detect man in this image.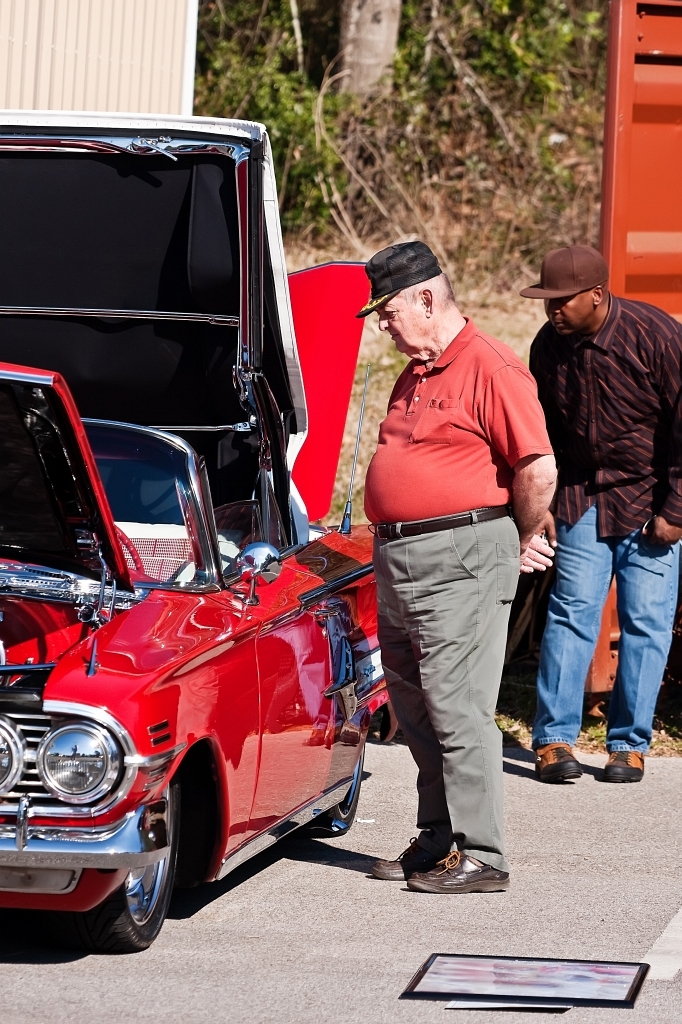
Detection: 513/237/681/784.
